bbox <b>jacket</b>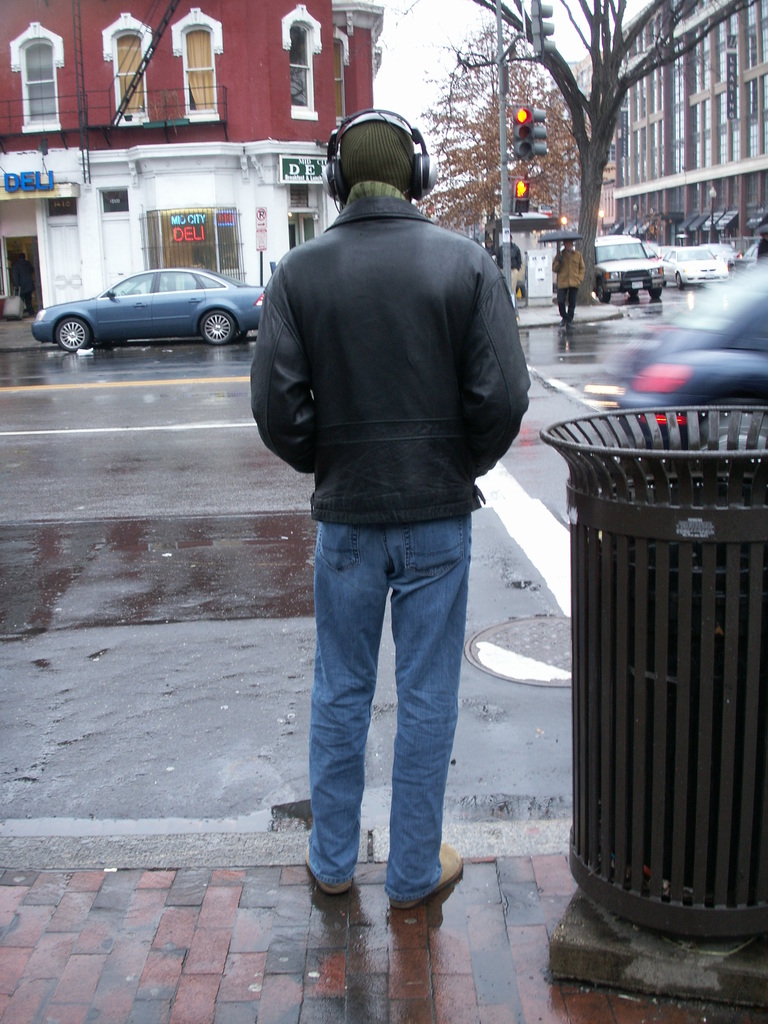
[246,195,529,525]
